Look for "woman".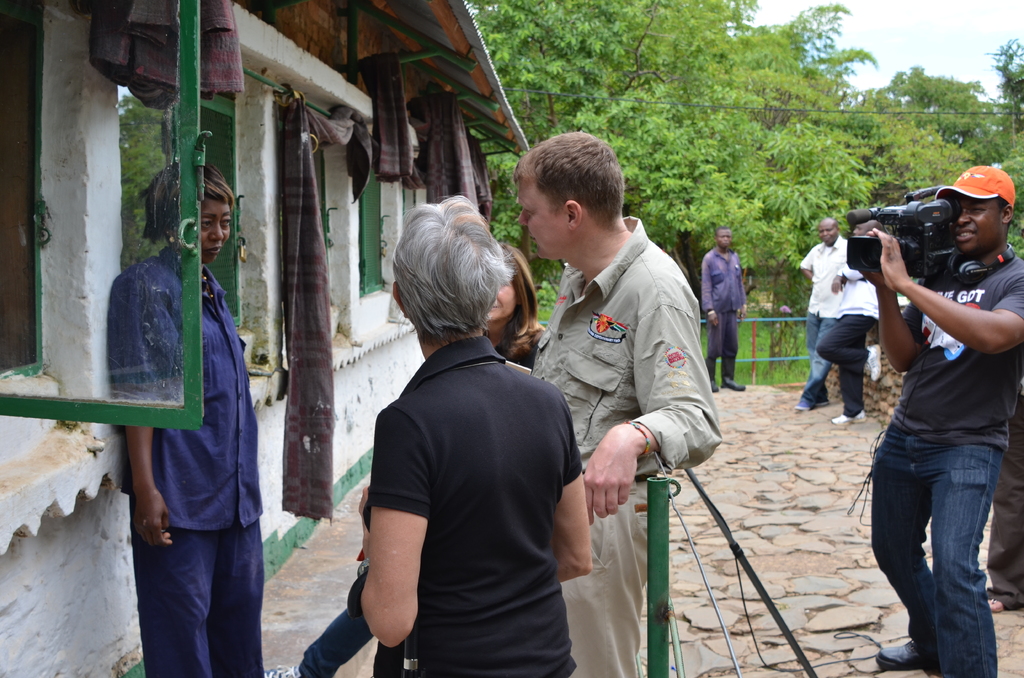
Found: {"left": 107, "top": 157, "right": 269, "bottom": 677}.
